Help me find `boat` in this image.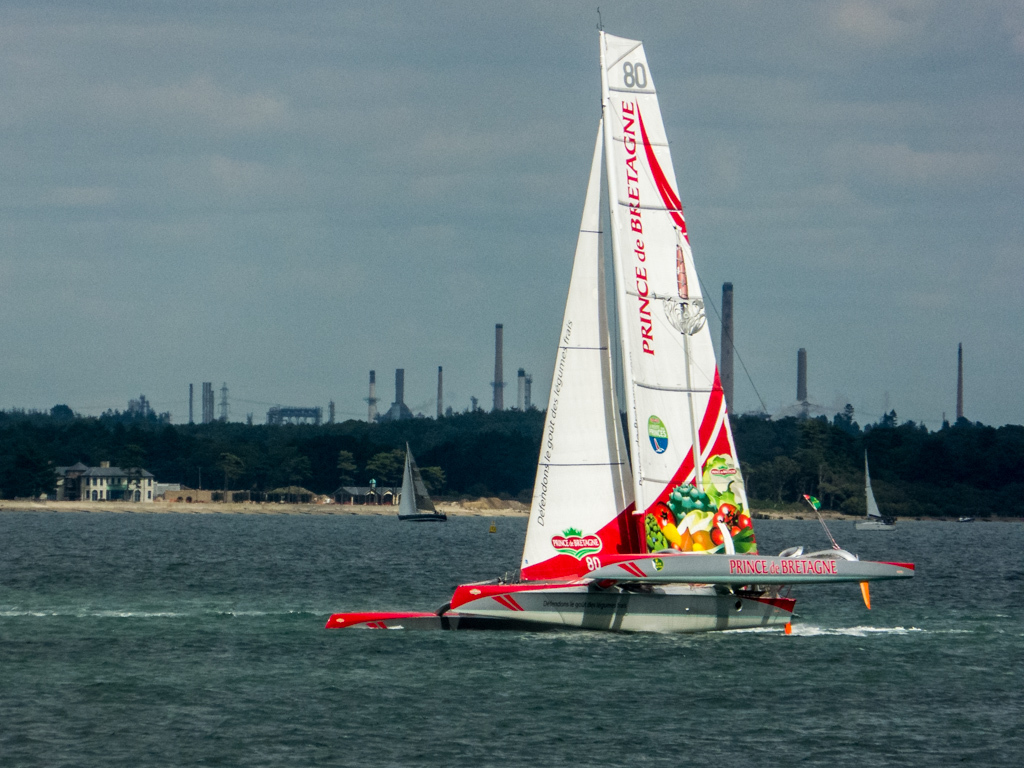
Found it: box=[394, 433, 448, 522].
